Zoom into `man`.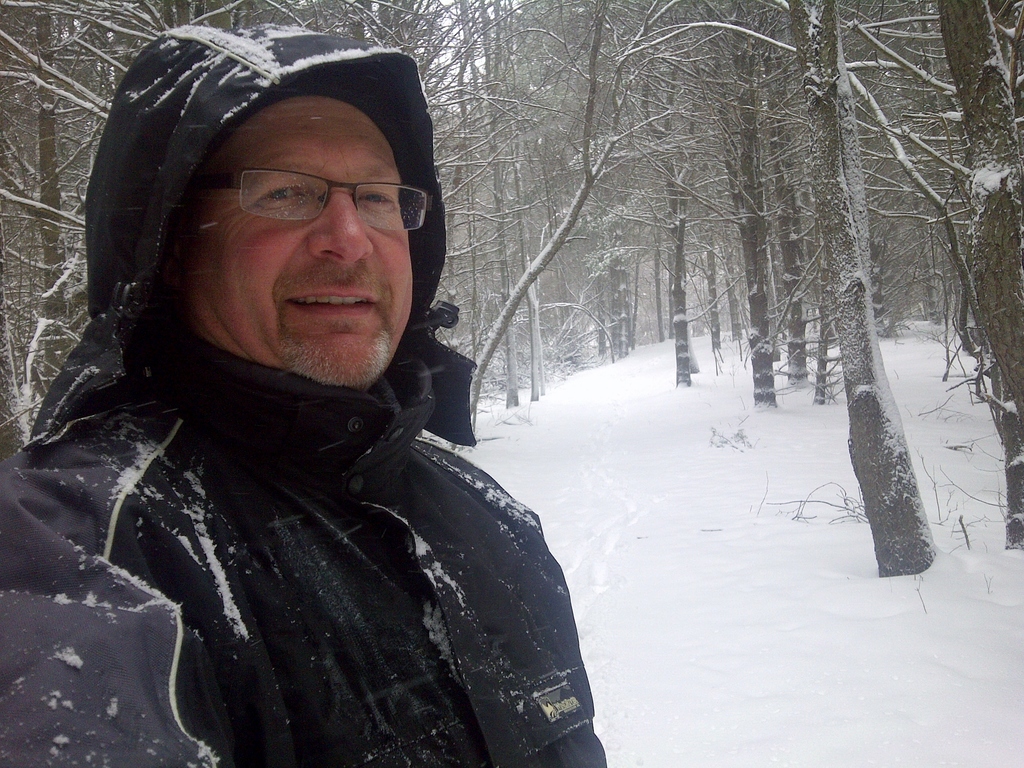
Zoom target: 54, 51, 668, 753.
